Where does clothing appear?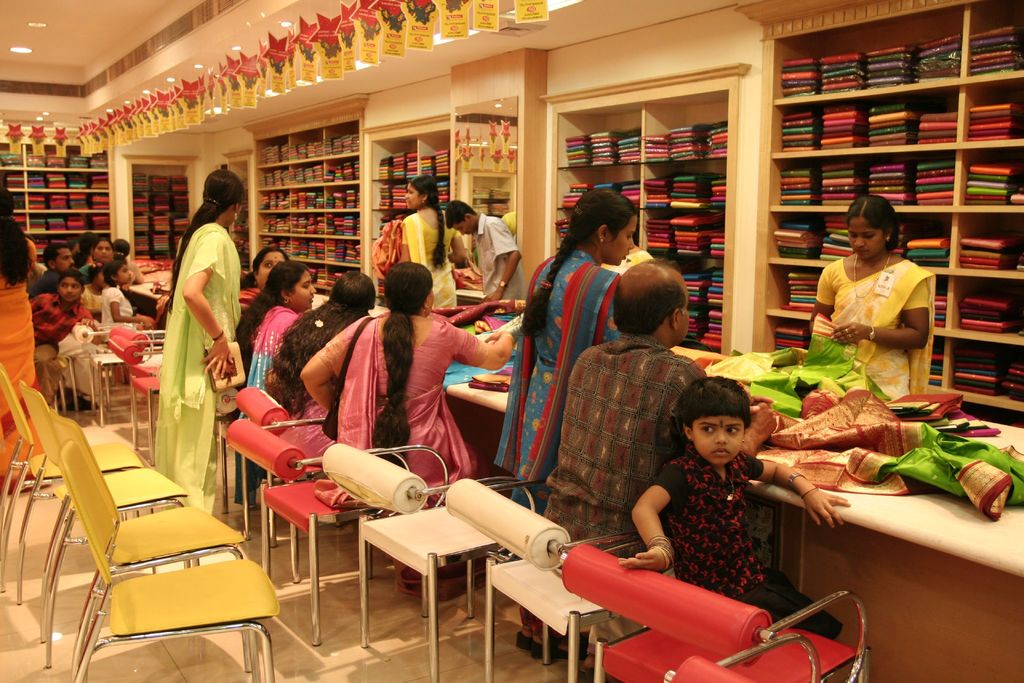
Appears at box(813, 253, 929, 400).
